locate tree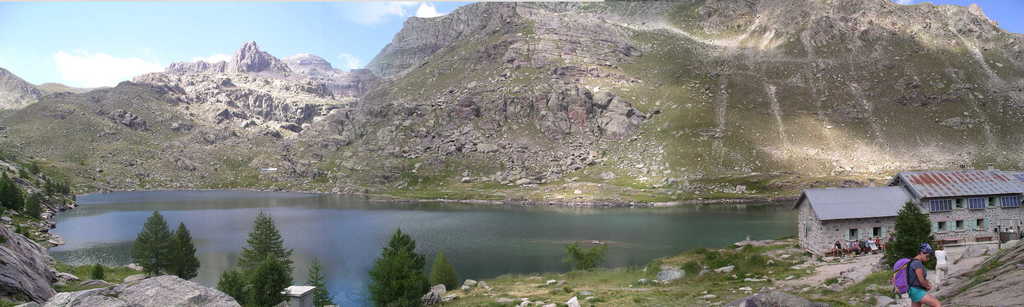
<bbox>239, 251, 291, 306</bbox>
